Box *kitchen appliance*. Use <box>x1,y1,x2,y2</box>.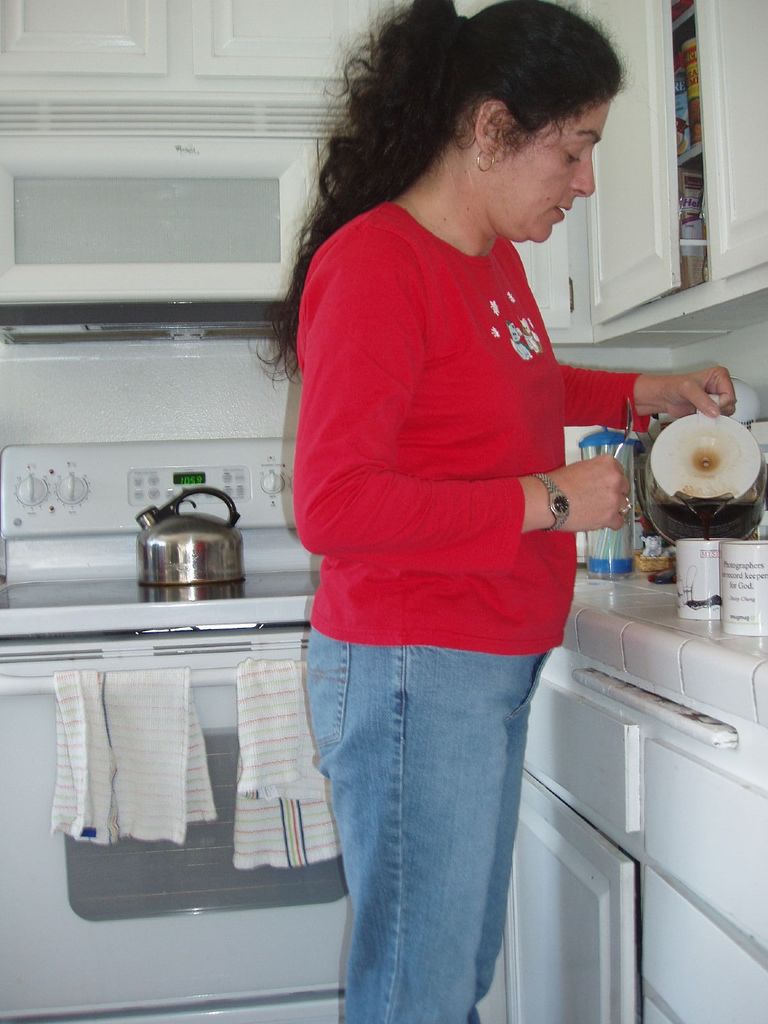
<box>584,424,650,572</box>.
